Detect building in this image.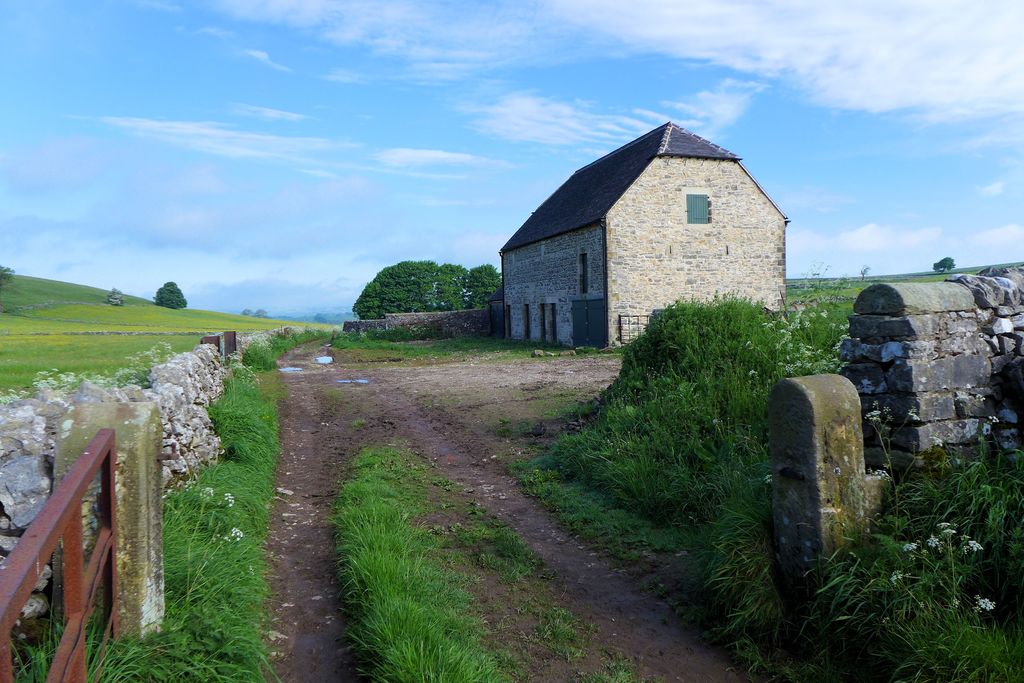
Detection: x1=502, y1=118, x2=790, y2=348.
